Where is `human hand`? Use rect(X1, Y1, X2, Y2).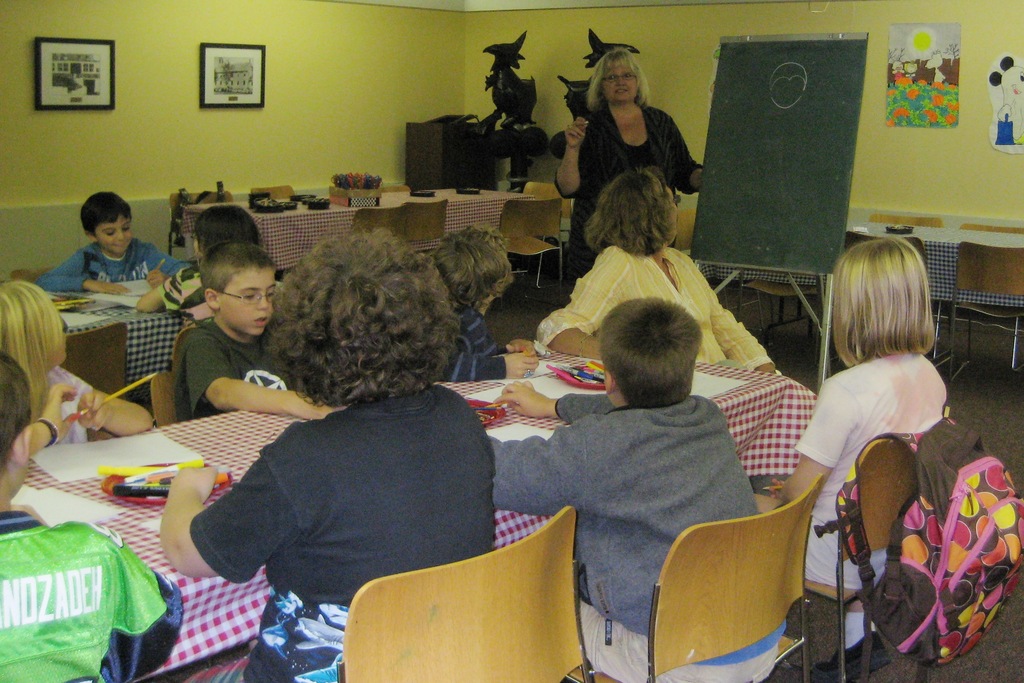
rect(505, 339, 541, 354).
